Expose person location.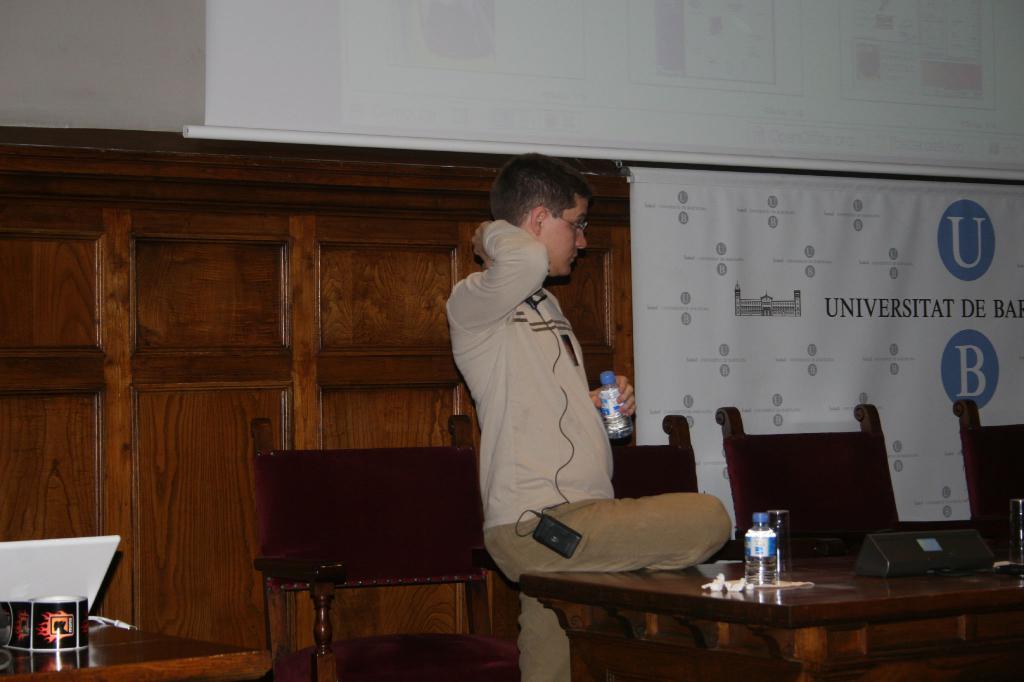
Exposed at {"x1": 447, "y1": 152, "x2": 731, "y2": 681}.
